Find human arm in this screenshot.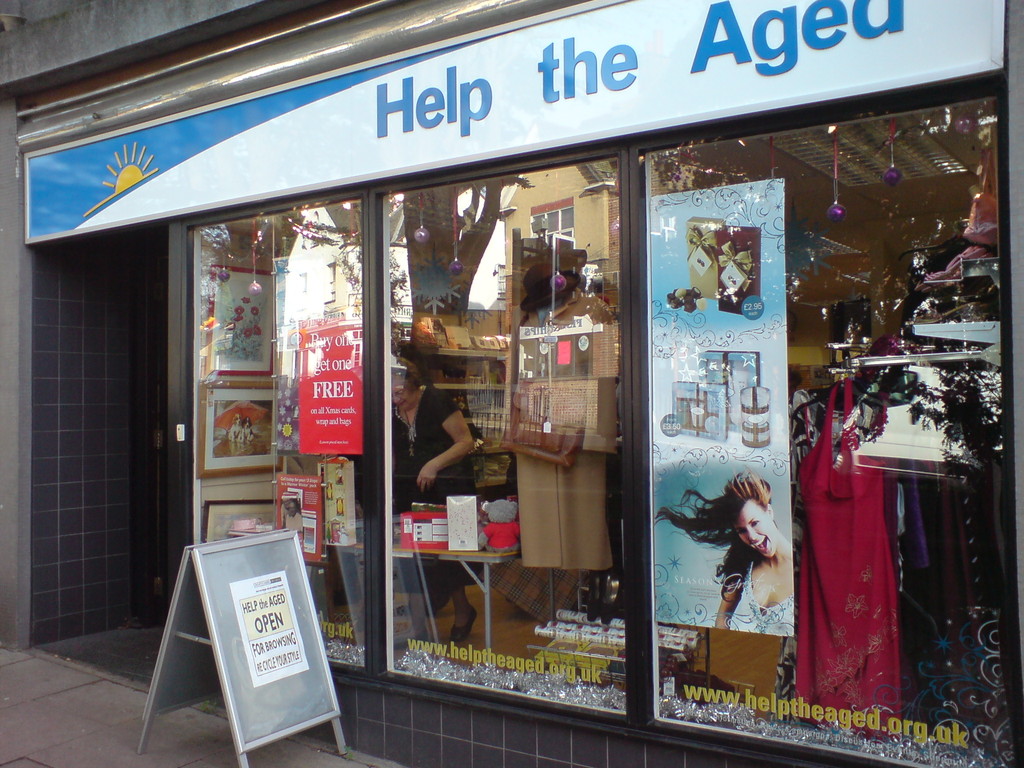
The bounding box for human arm is x1=416 y1=394 x2=473 y2=488.
